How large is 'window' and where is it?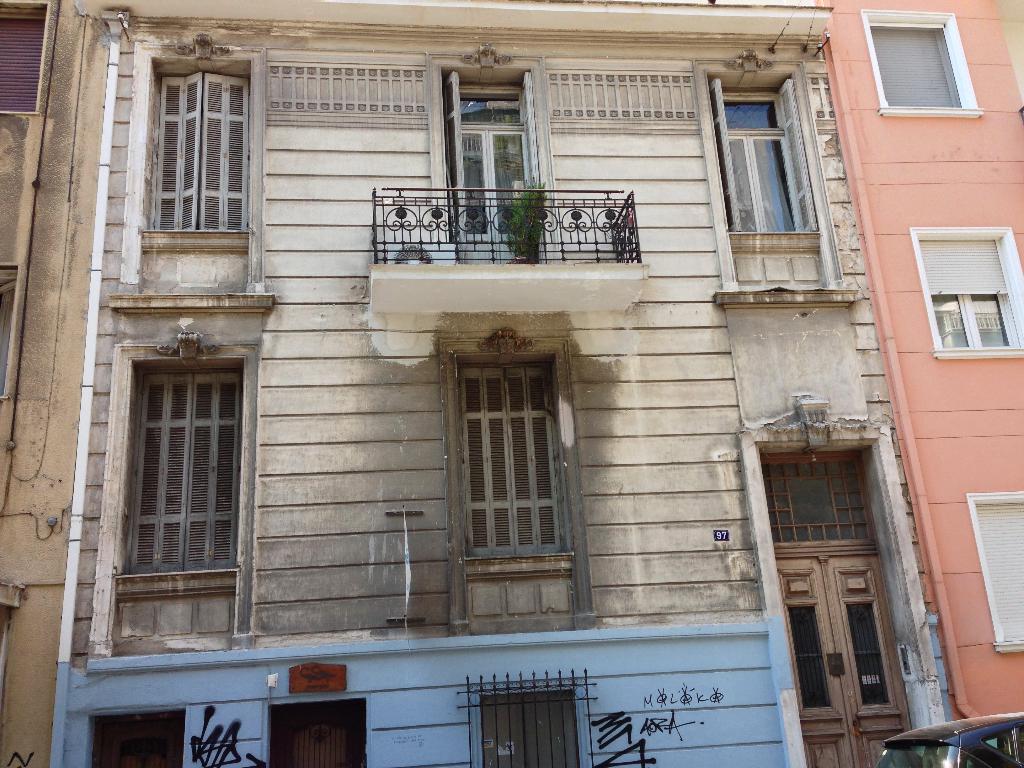
Bounding box: box=[127, 49, 266, 244].
